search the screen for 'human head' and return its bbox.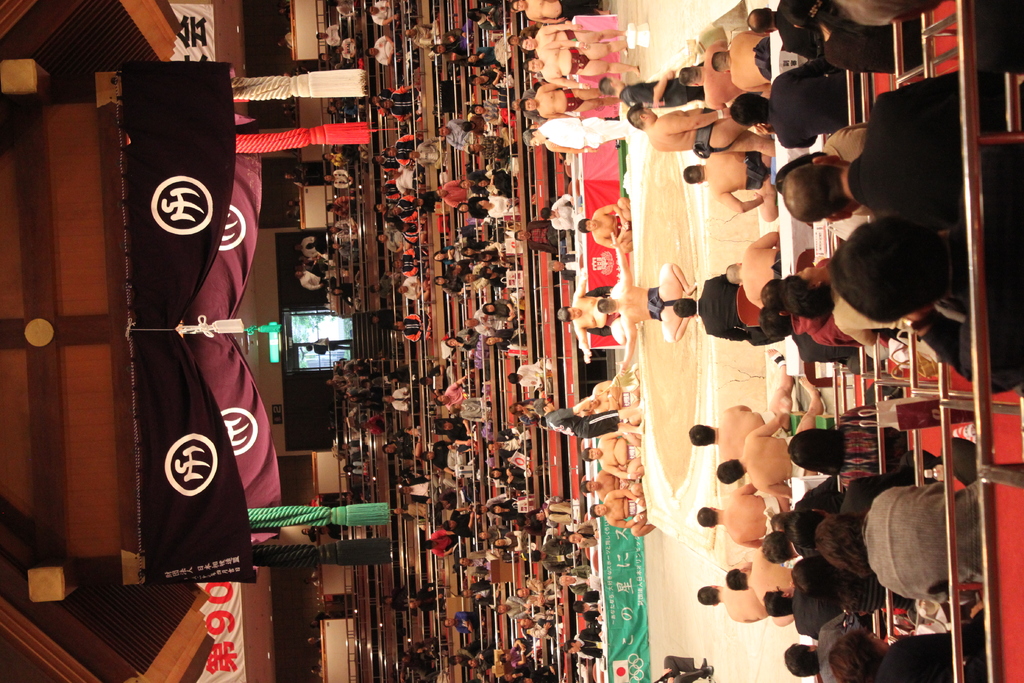
Found: (366,5,381,15).
